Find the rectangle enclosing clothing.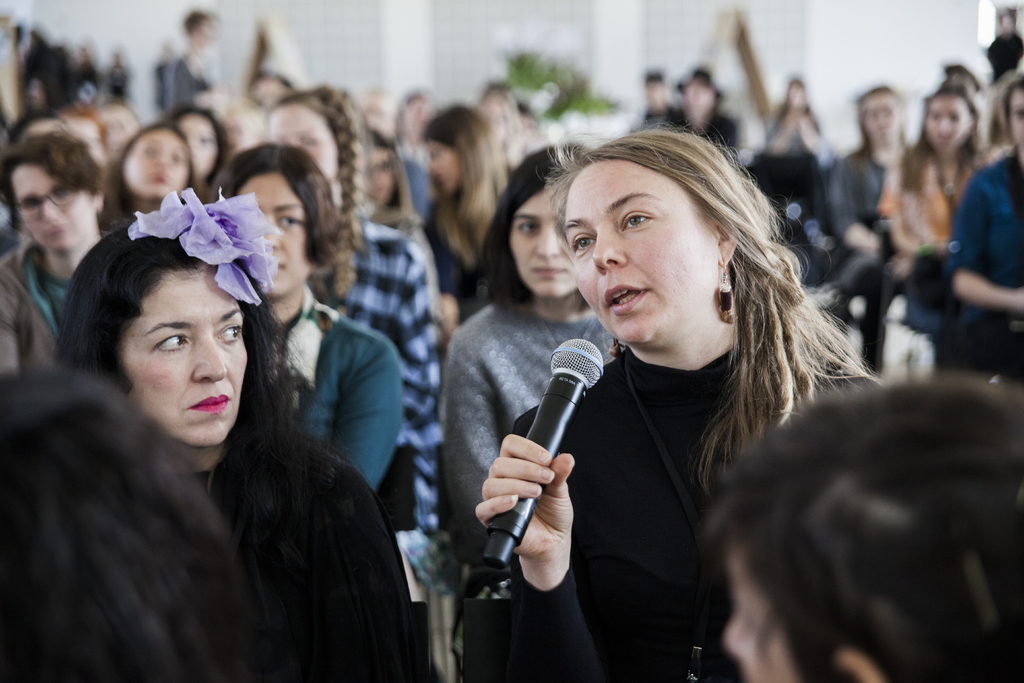
<region>703, 106, 742, 150</region>.
